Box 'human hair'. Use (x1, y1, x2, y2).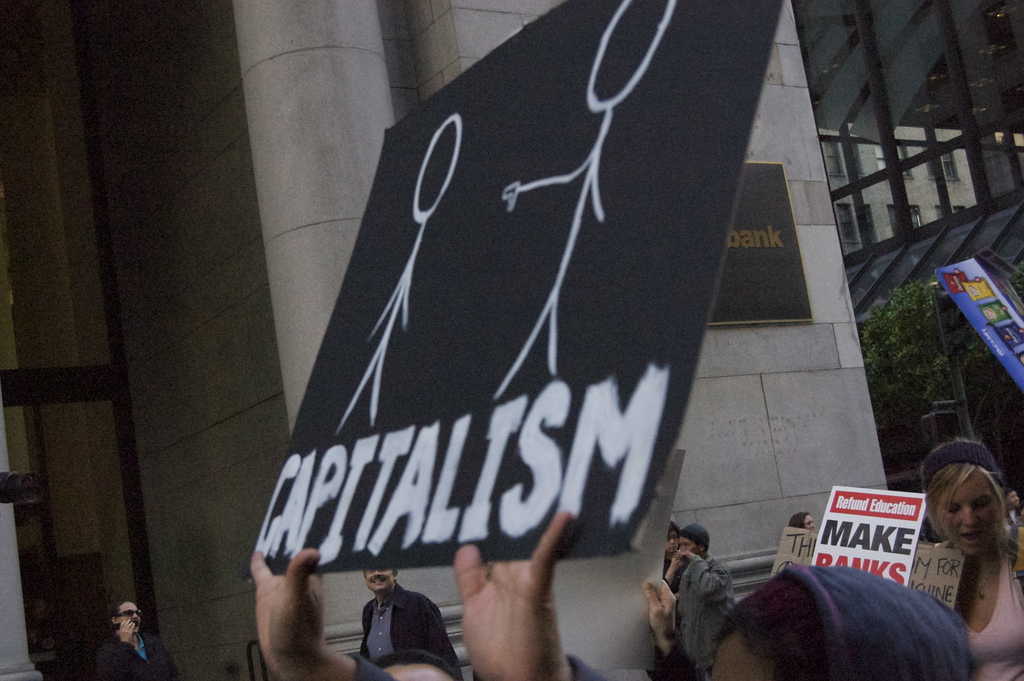
(371, 648, 454, 680).
